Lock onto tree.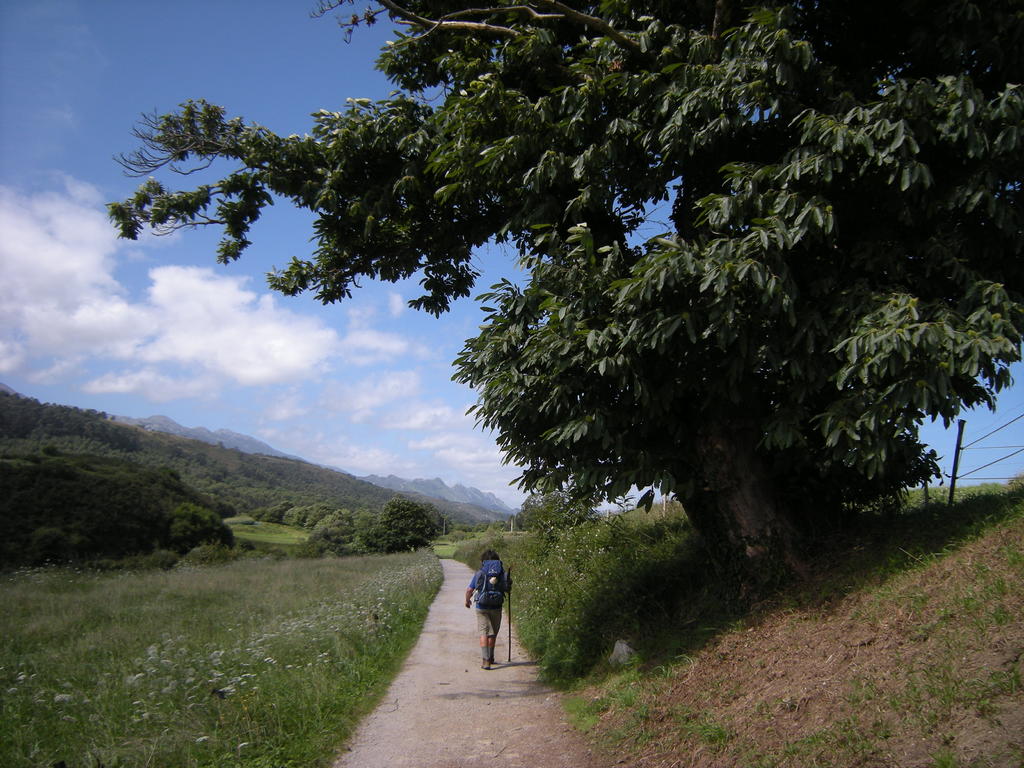
Locked: (372,500,441,545).
